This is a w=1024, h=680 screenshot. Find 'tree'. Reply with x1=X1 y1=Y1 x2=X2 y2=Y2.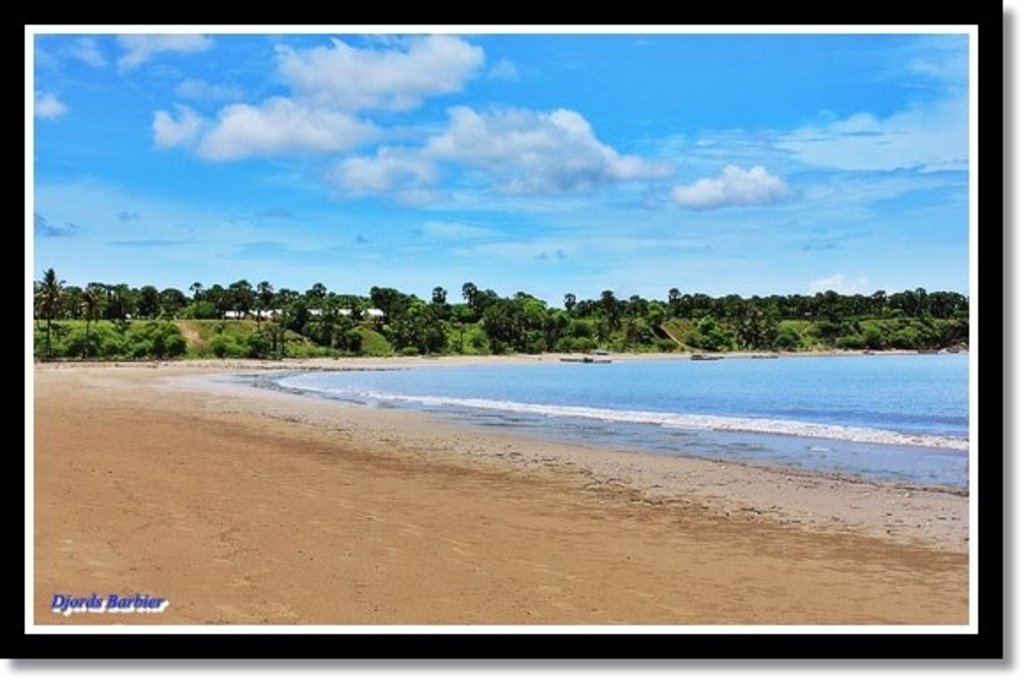
x1=399 y1=300 x2=447 y2=362.
